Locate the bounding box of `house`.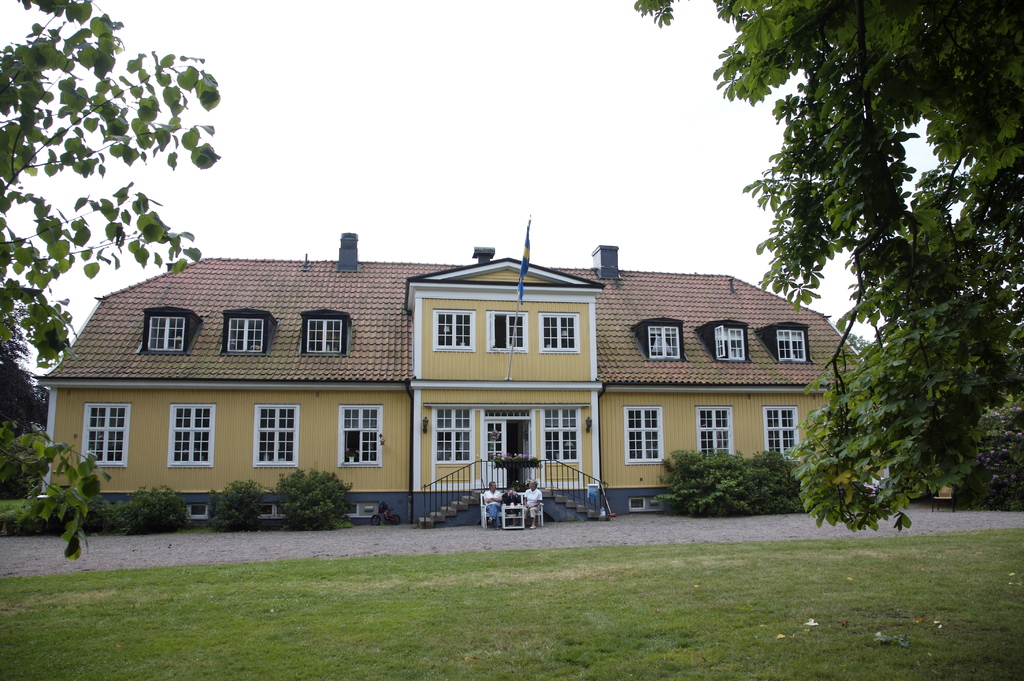
Bounding box: x1=21, y1=222, x2=845, y2=526.
